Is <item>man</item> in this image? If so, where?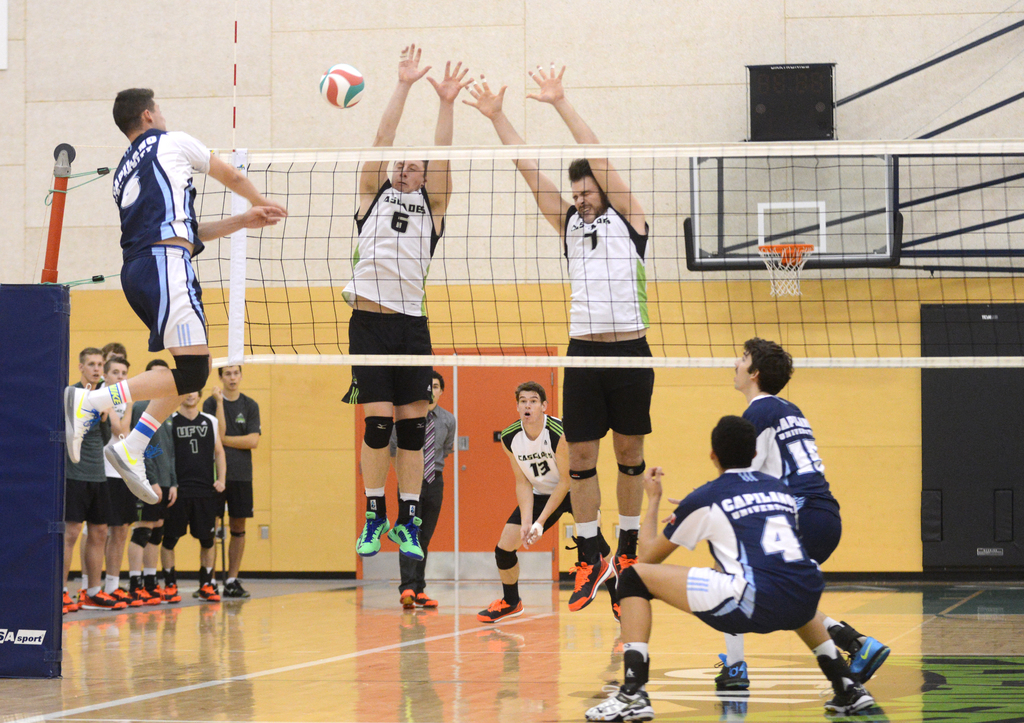
Yes, at pyautogui.locateOnScreen(461, 60, 657, 624).
